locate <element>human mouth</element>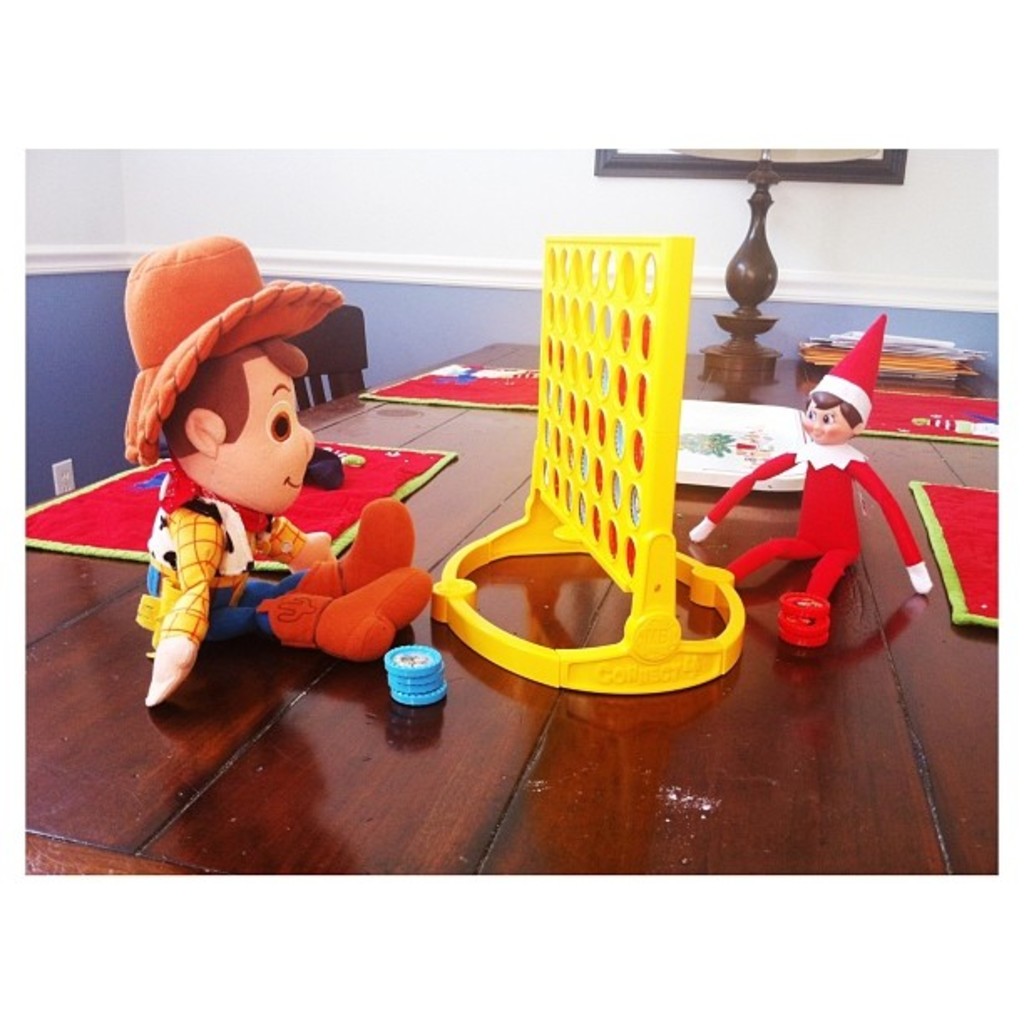
detection(274, 460, 310, 494)
